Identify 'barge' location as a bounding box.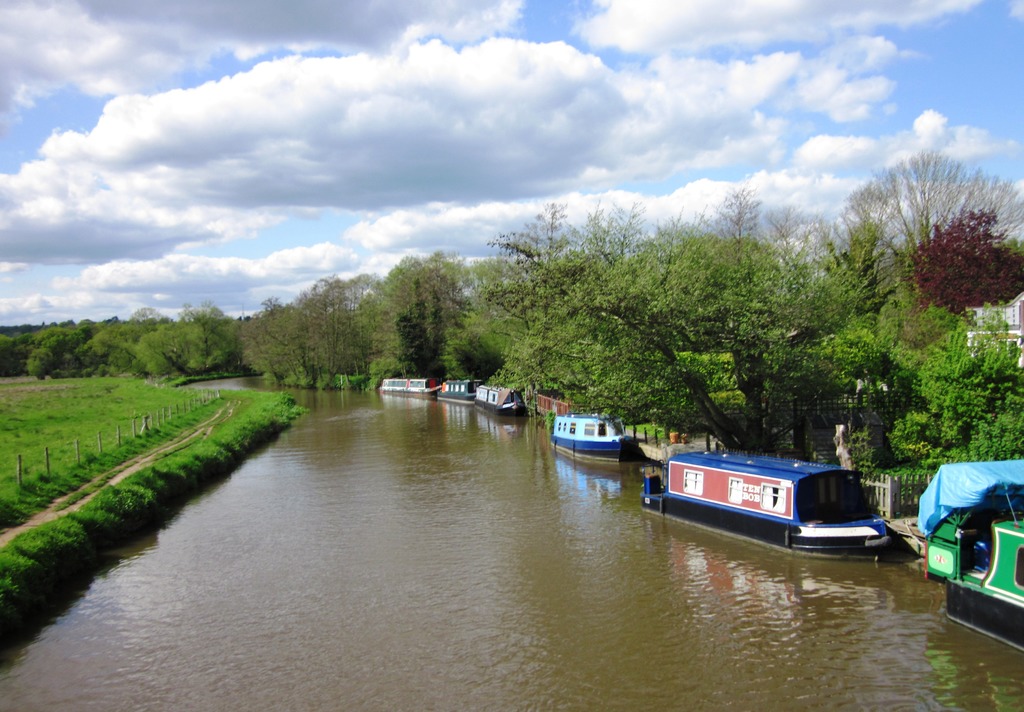
detection(436, 374, 483, 403).
